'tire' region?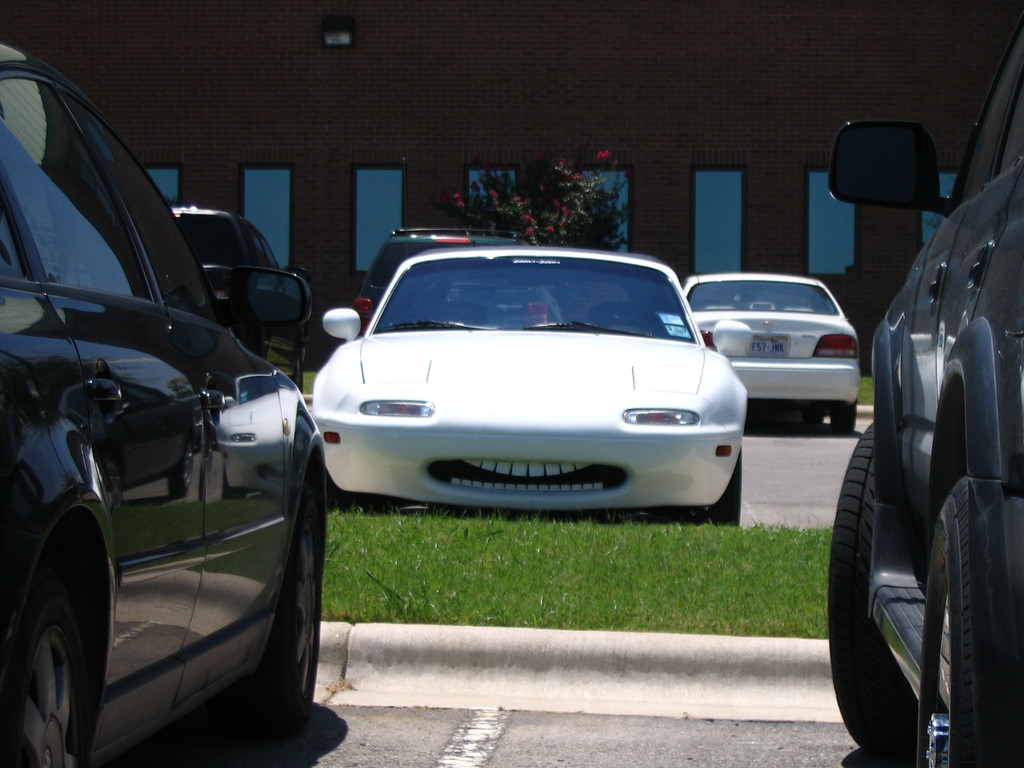
691, 447, 742, 527
